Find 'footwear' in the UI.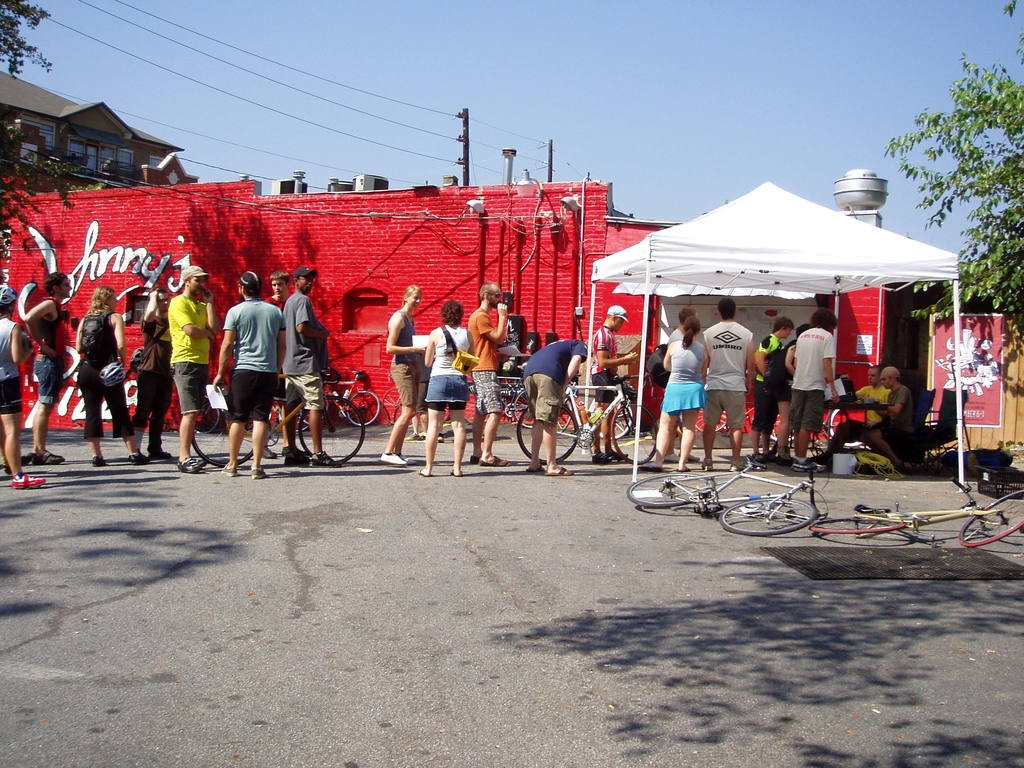
UI element at (x1=449, y1=468, x2=465, y2=477).
